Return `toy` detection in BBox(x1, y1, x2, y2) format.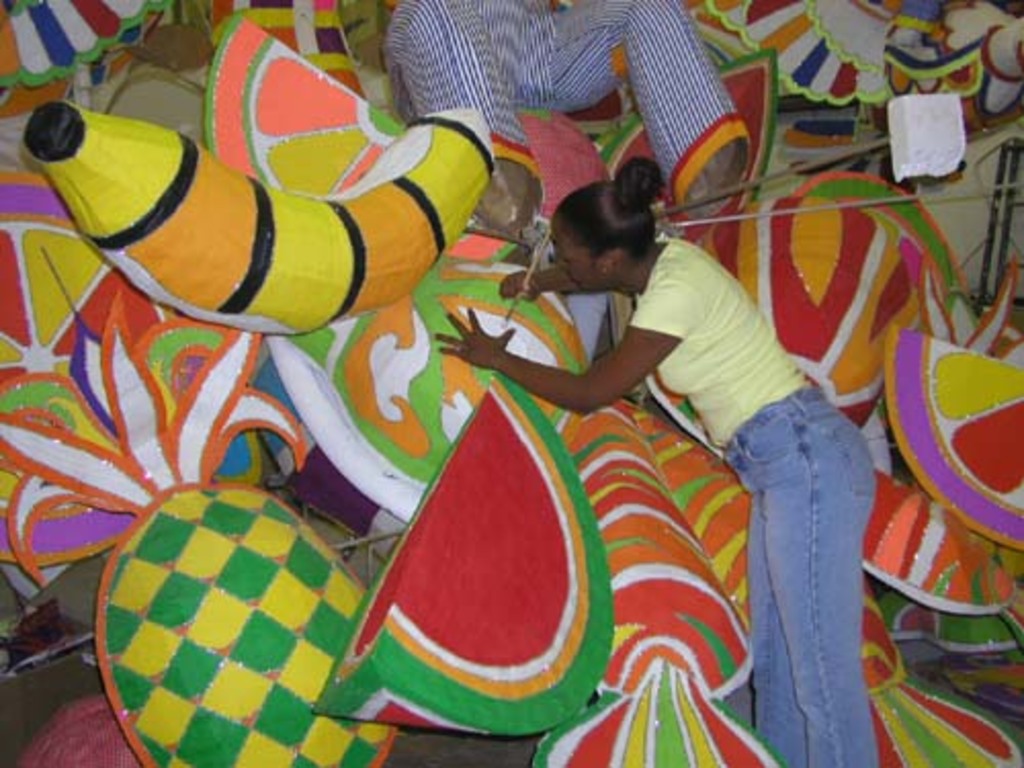
BBox(635, 408, 1023, 767).
